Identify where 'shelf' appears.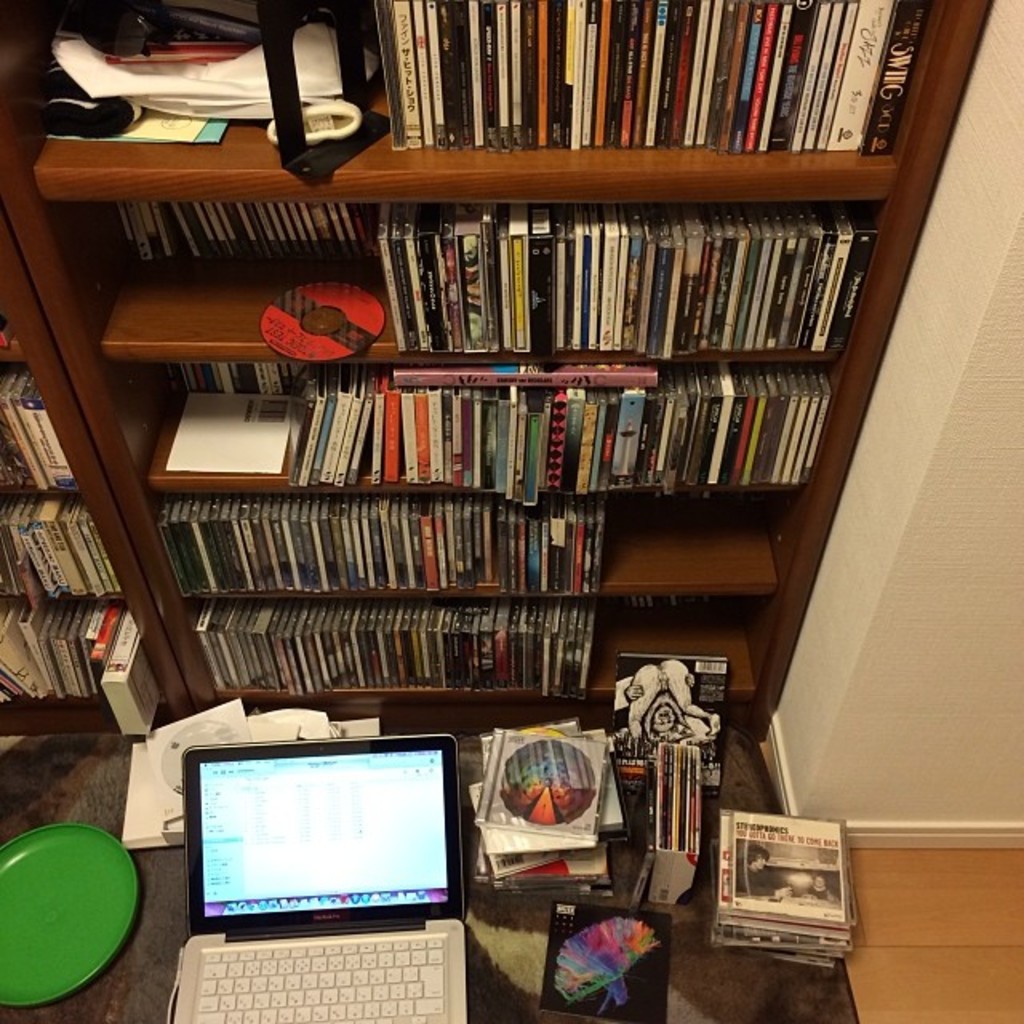
Appears at BBox(10, 0, 986, 202).
